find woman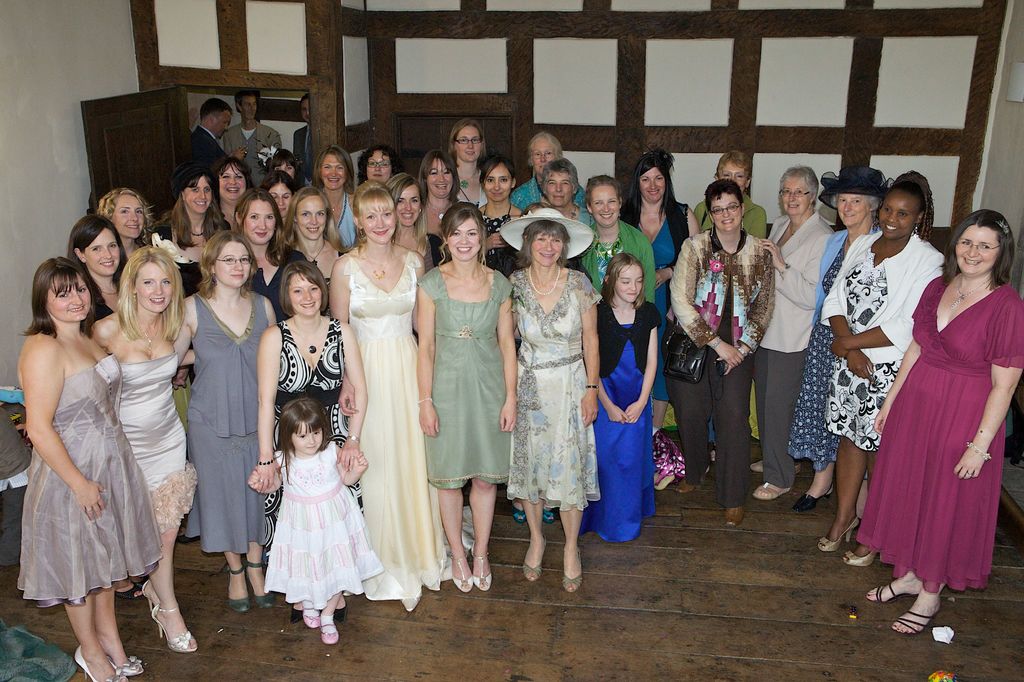
[x1=88, y1=183, x2=151, y2=261]
